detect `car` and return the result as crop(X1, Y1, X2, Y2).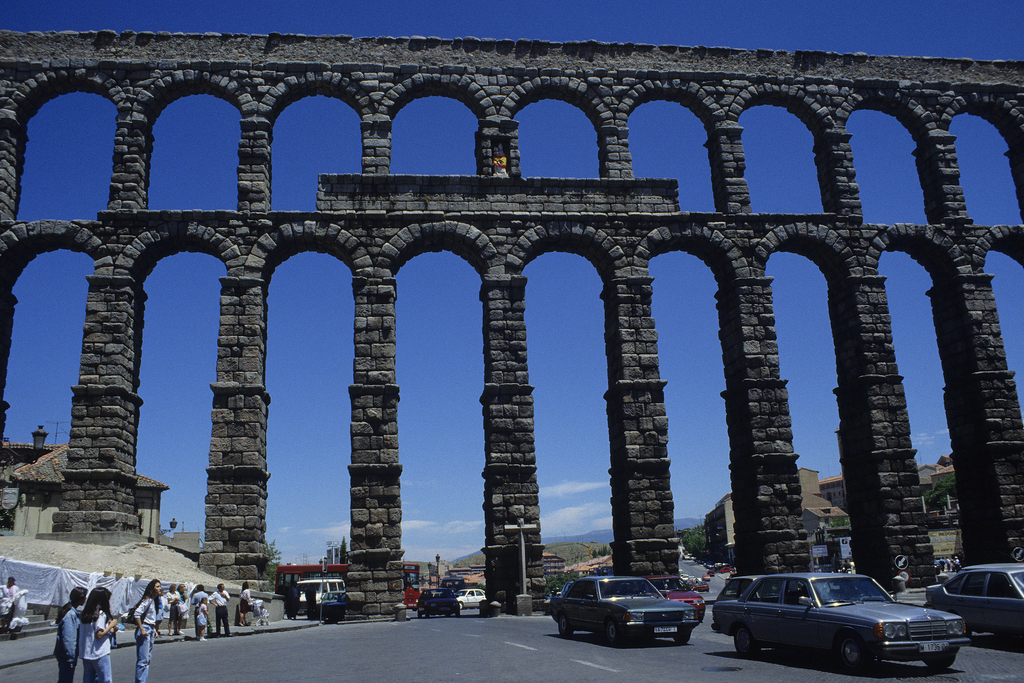
crop(929, 555, 1023, 648).
